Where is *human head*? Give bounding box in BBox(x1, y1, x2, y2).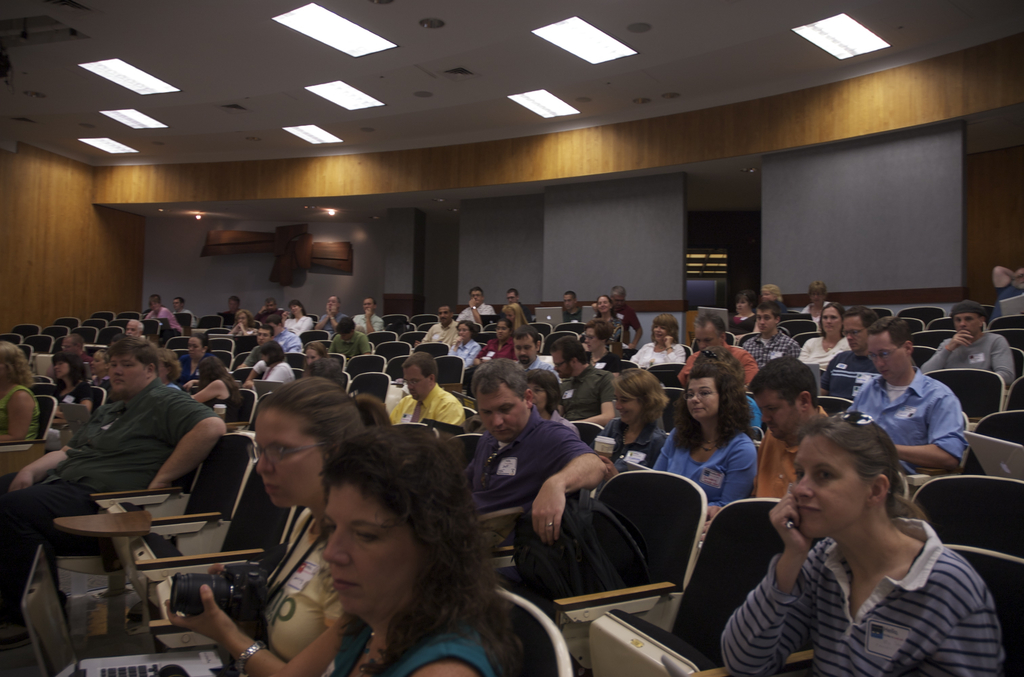
BBox(256, 342, 285, 367).
